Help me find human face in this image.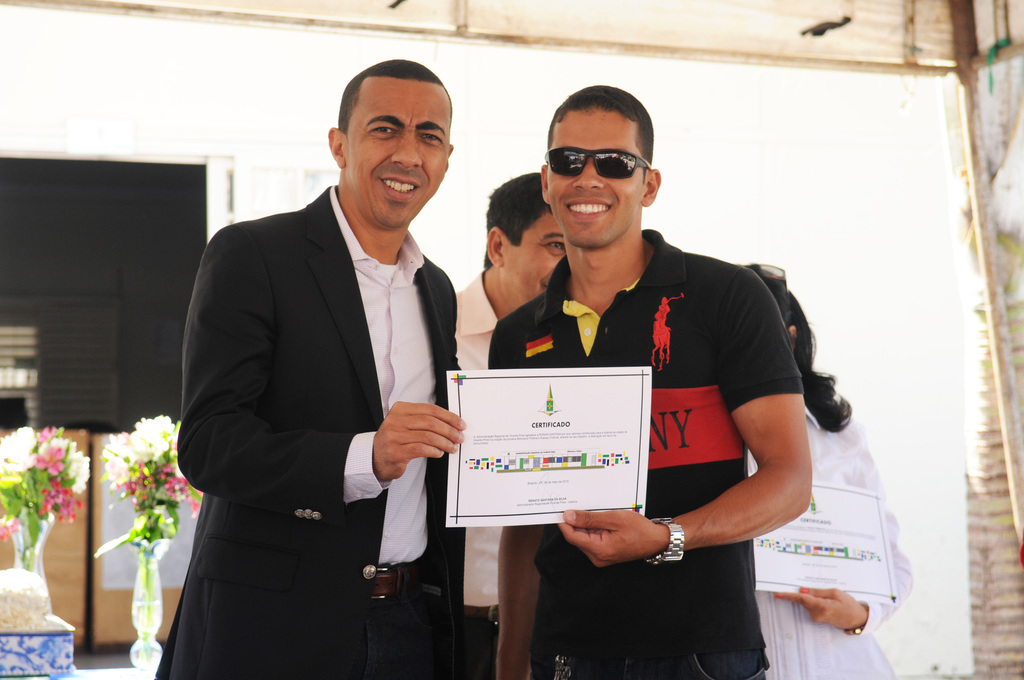
Found it: crop(341, 75, 453, 223).
